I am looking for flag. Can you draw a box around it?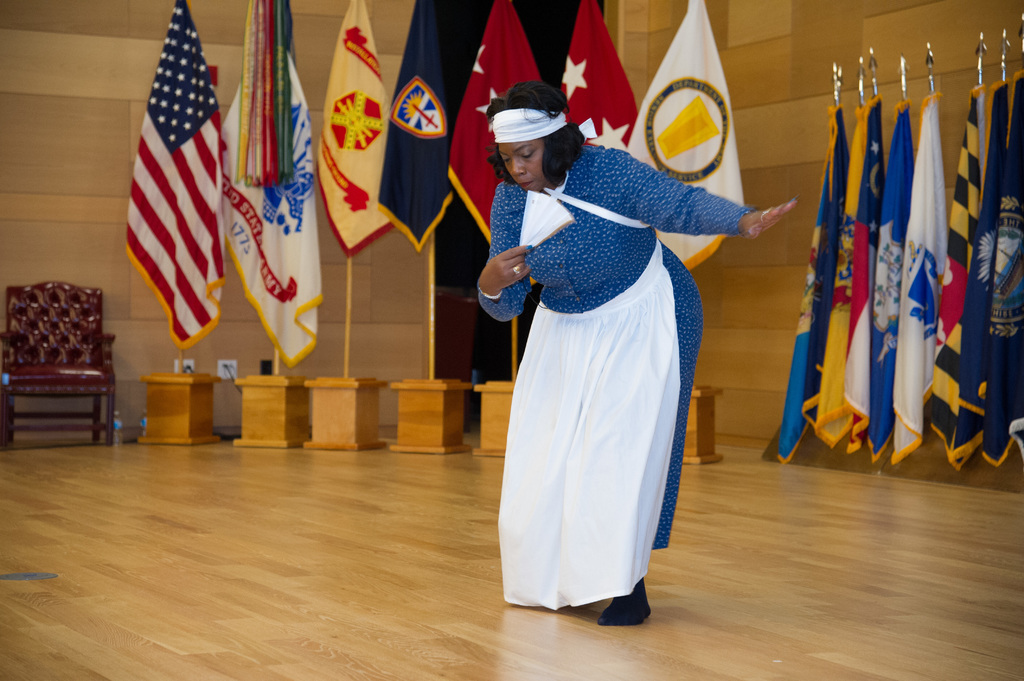
Sure, the bounding box is rect(561, 0, 642, 173).
